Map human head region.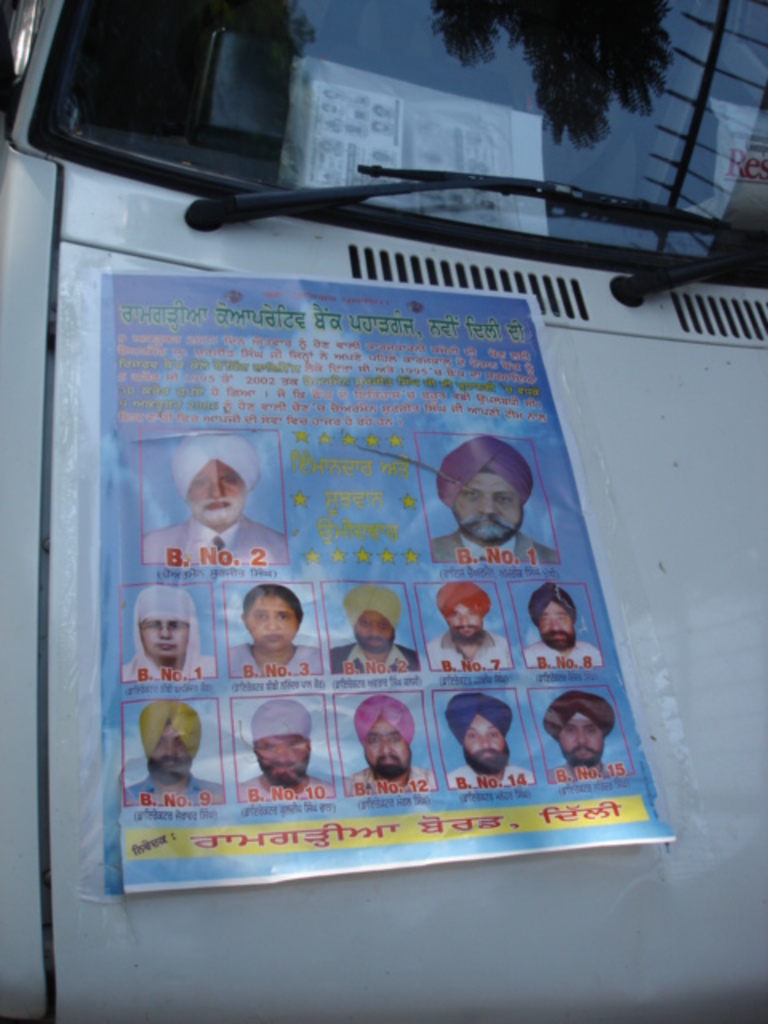
Mapped to BBox(443, 597, 485, 650).
